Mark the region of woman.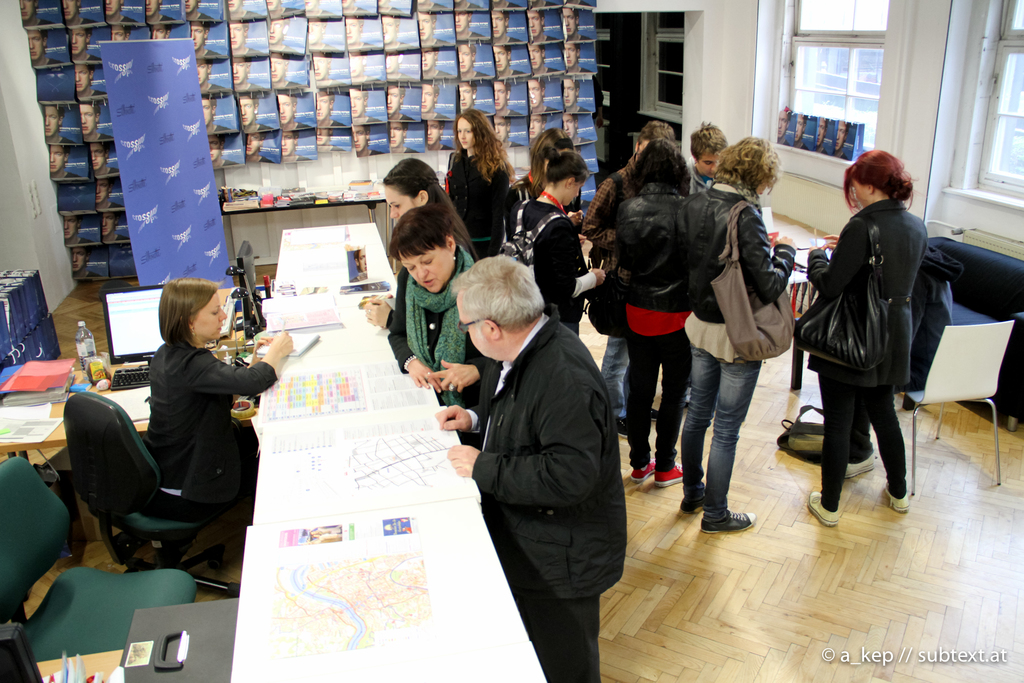
Region: select_region(440, 108, 515, 258).
